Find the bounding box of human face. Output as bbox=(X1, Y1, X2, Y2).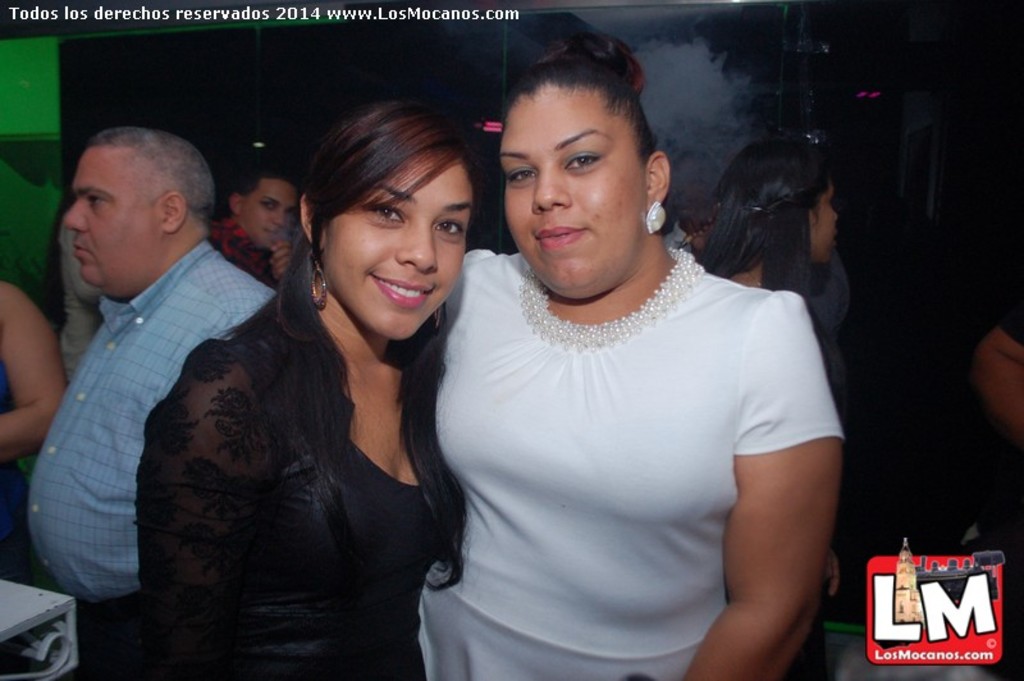
bbox=(494, 76, 646, 294).
